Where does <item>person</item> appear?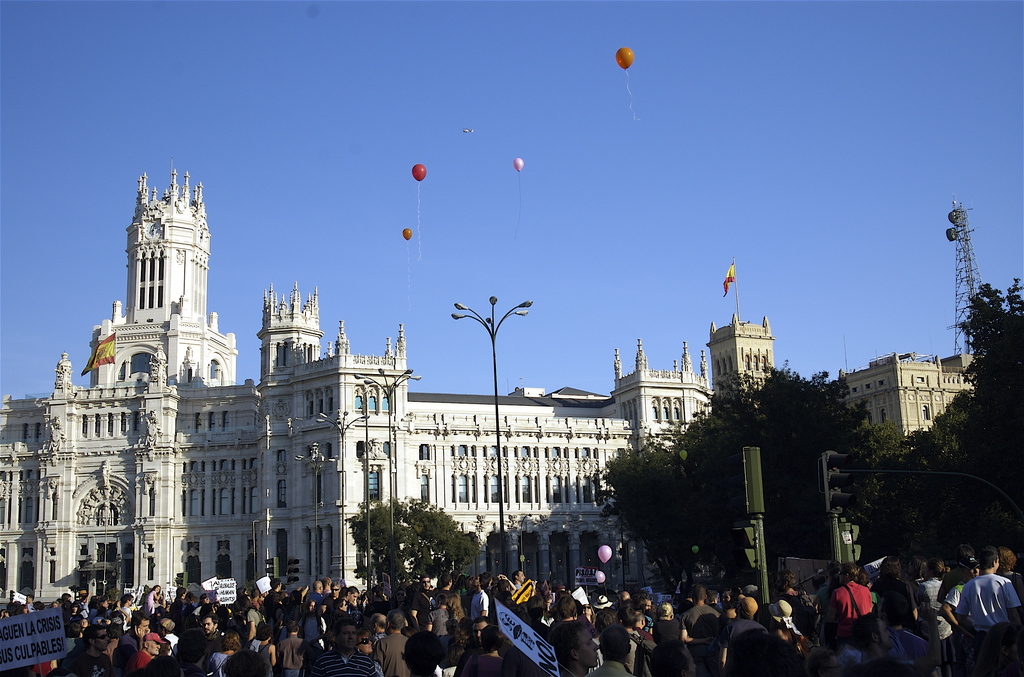
Appears at BBox(493, 578, 522, 592).
